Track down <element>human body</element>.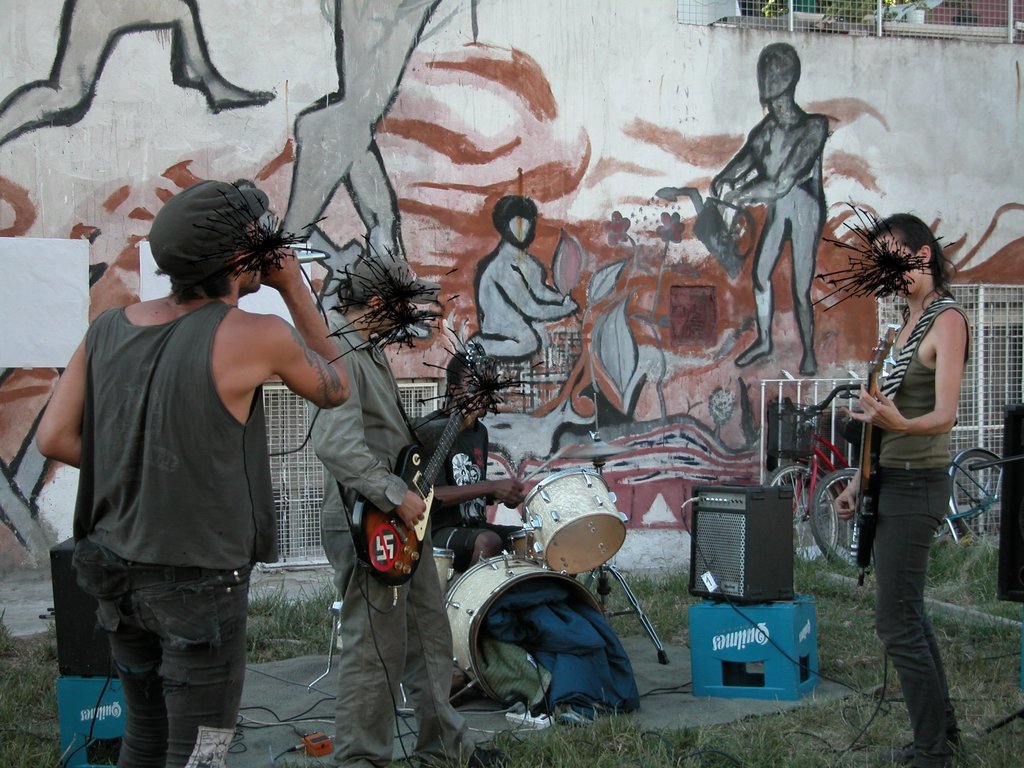
Tracked to [410,406,531,699].
